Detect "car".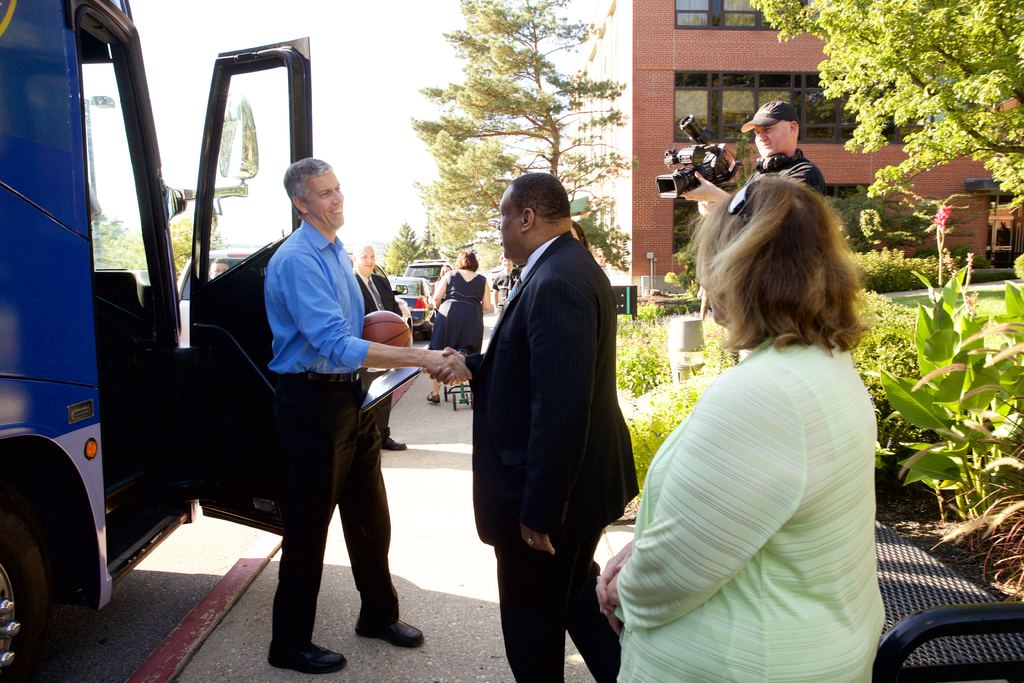
Detected at [left=177, top=236, right=282, bottom=345].
